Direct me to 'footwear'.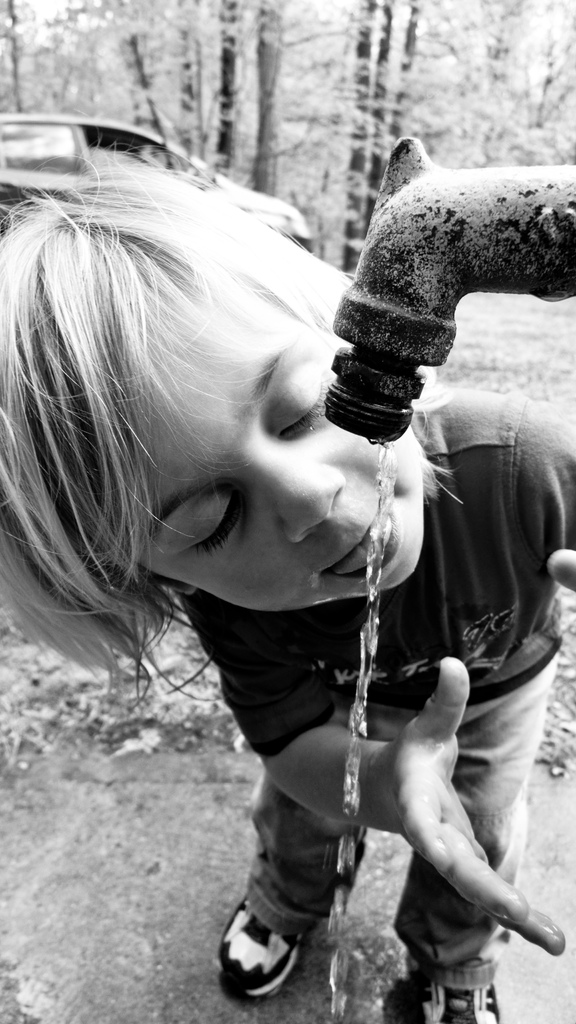
Direction: x1=221 y1=891 x2=301 y2=1012.
